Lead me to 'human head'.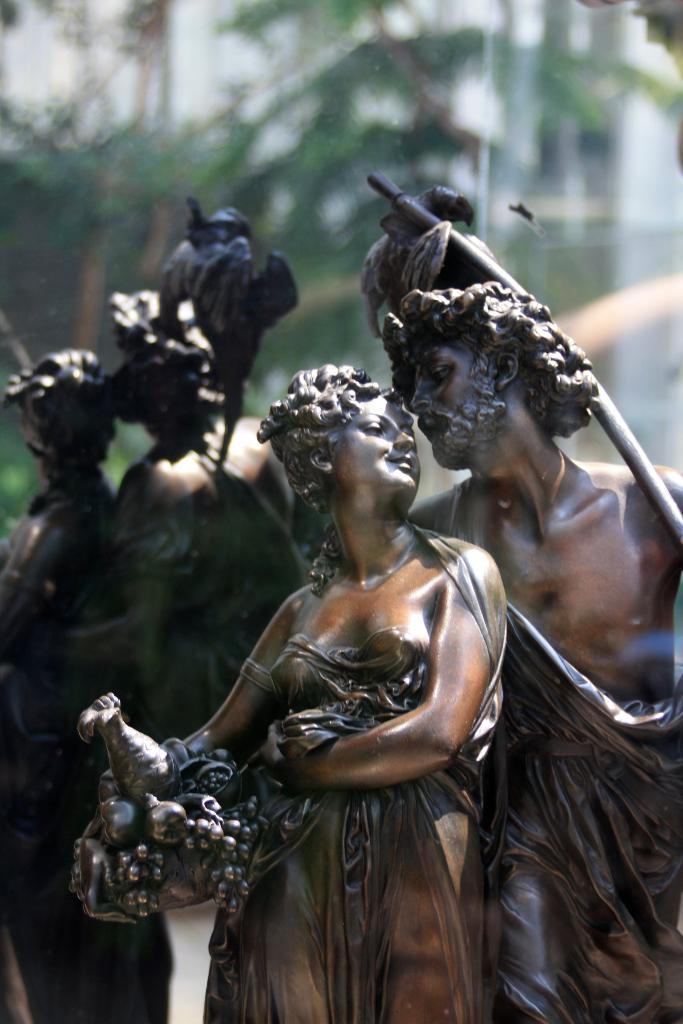
Lead to select_region(387, 283, 601, 476).
